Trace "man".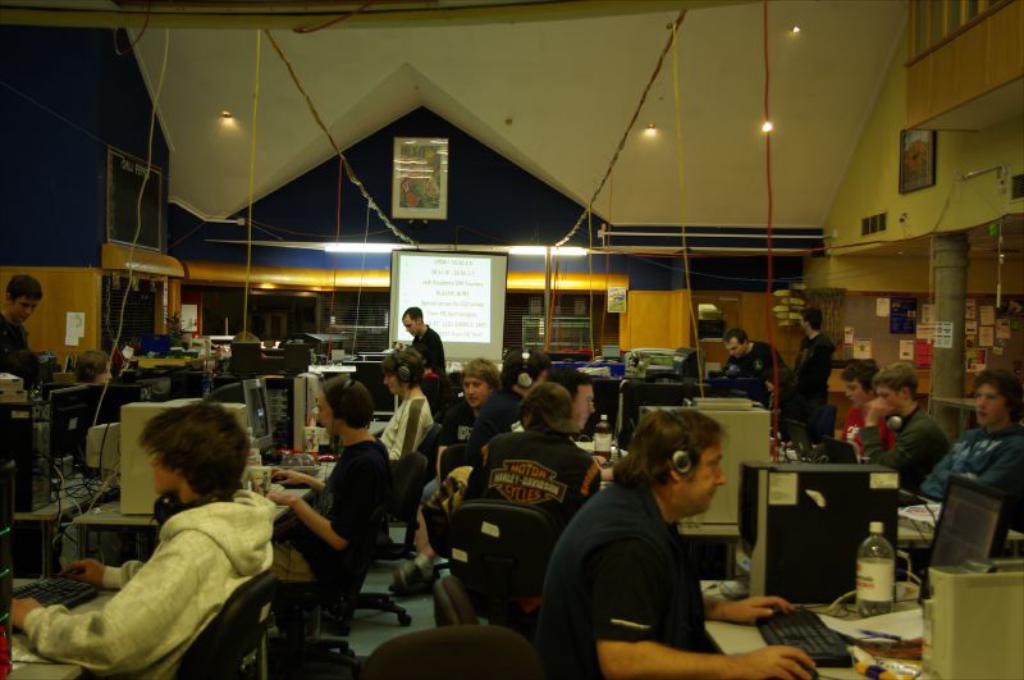
Traced to l=369, t=347, r=448, b=470.
